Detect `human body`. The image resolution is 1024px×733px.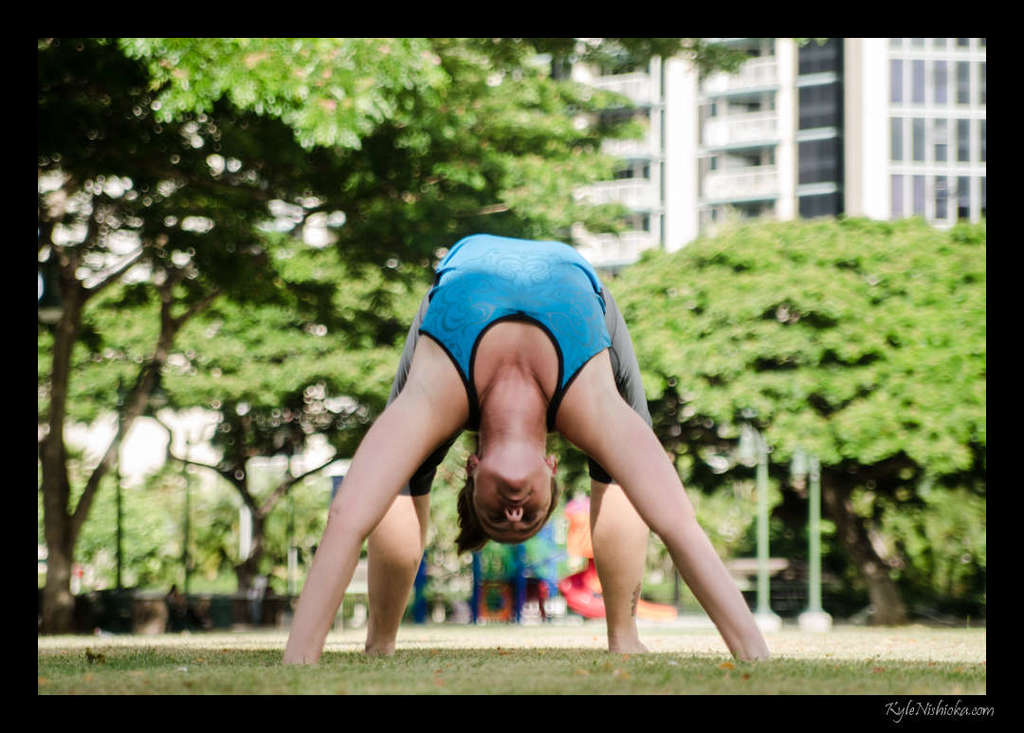
box=[302, 210, 760, 666].
